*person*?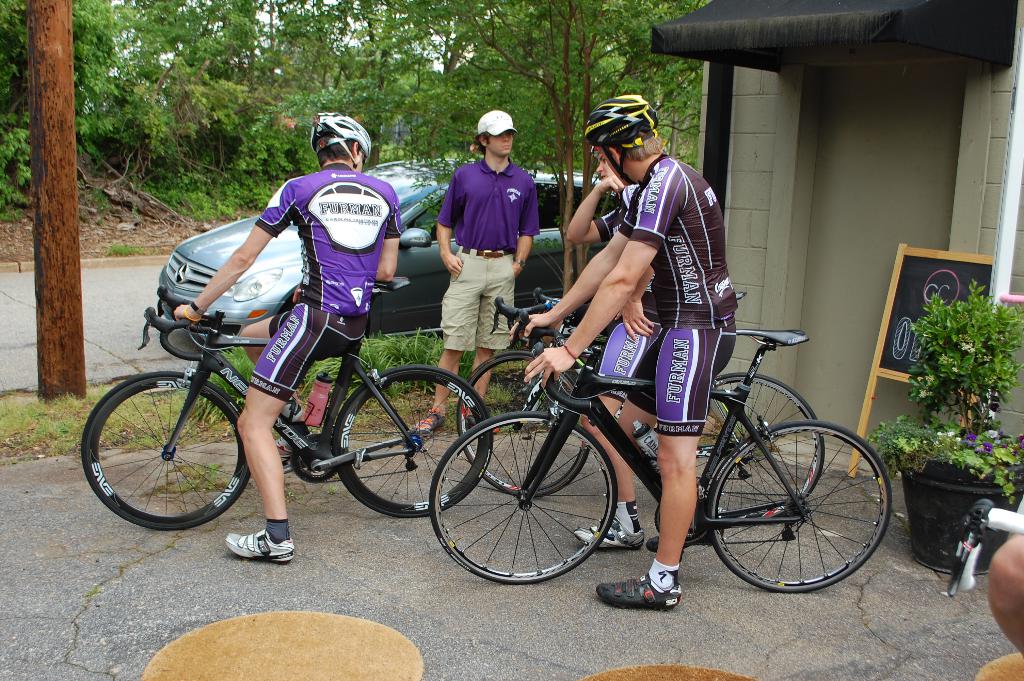
411, 108, 543, 438
